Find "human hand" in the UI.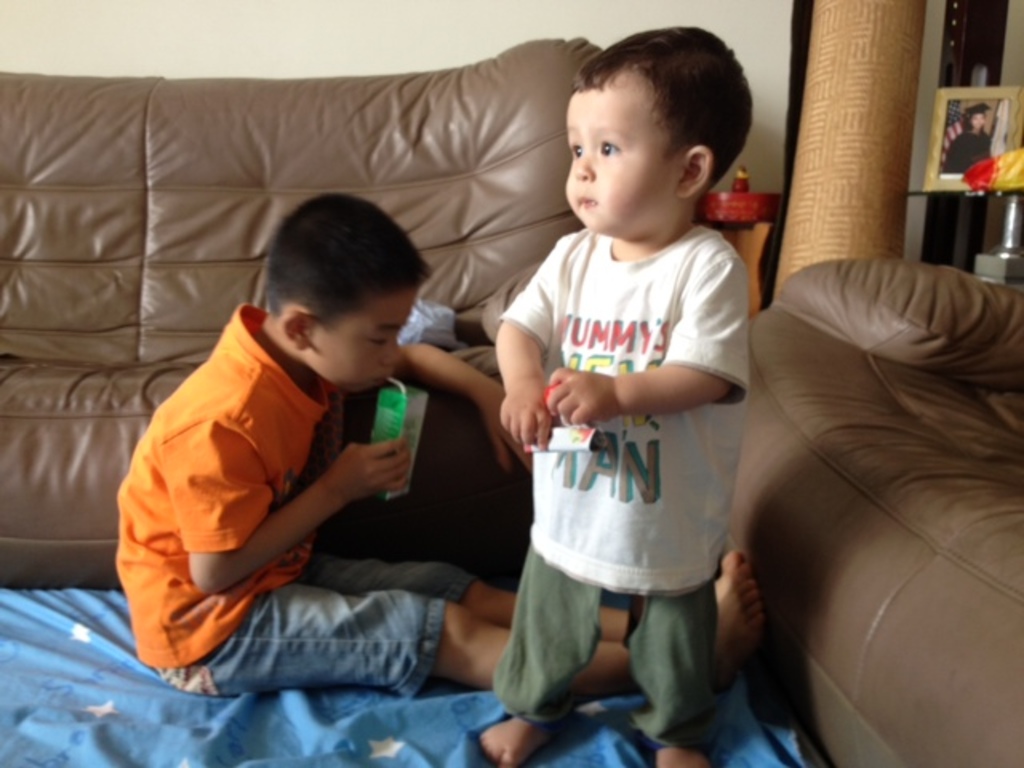
UI element at {"x1": 326, "y1": 435, "x2": 413, "y2": 506}.
